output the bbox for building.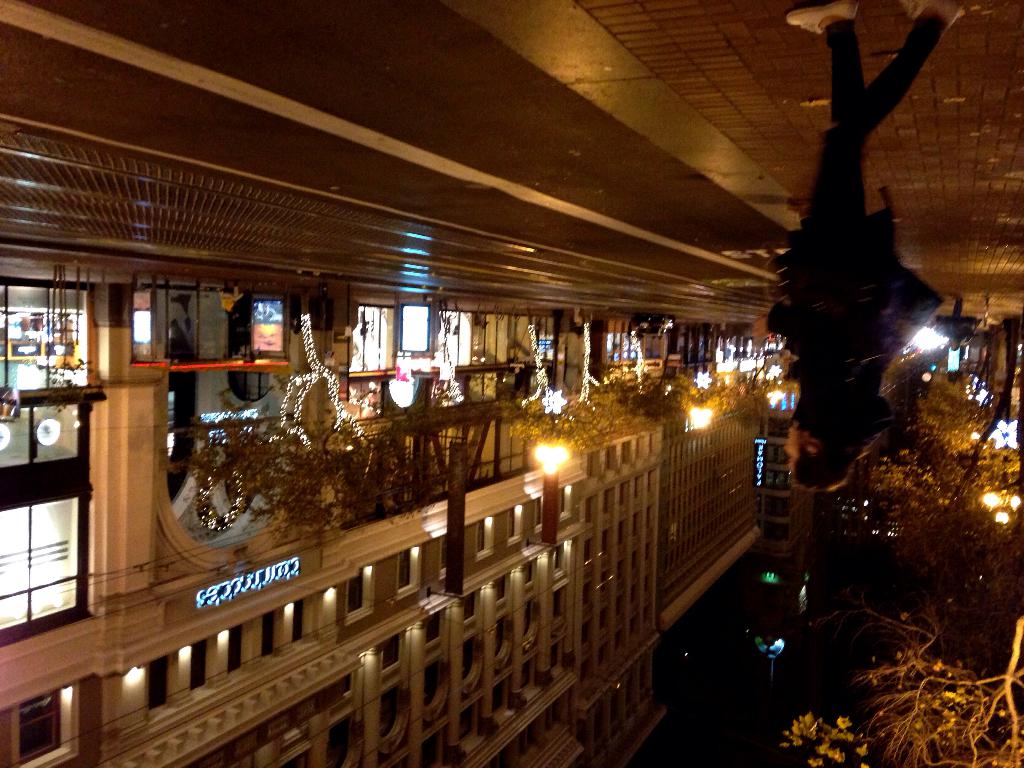
left=0, top=279, right=789, bottom=767.
